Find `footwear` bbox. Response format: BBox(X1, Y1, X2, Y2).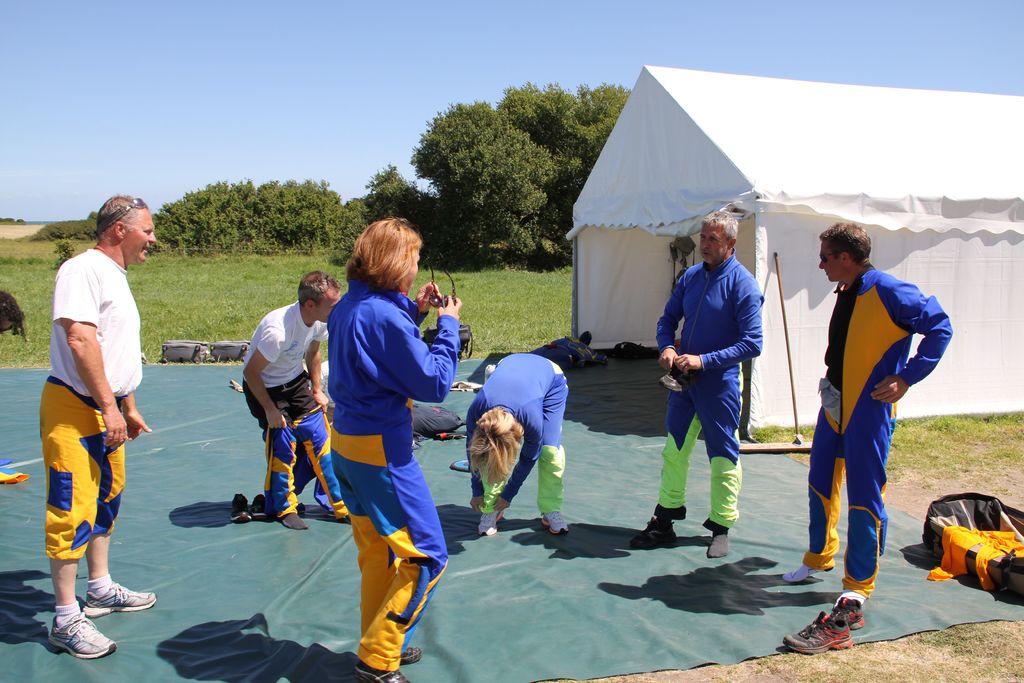
BBox(780, 607, 856, 655).
